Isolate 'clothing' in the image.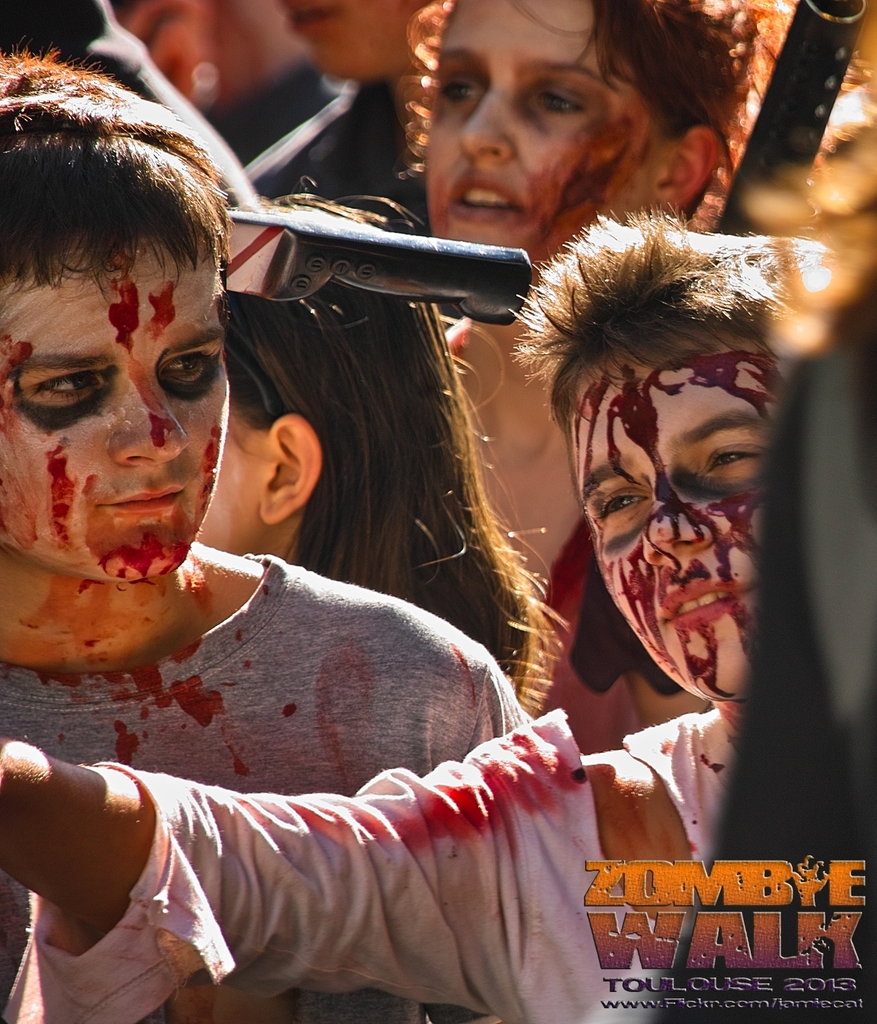
Isolated region: locate(0, 549, 510, 1021).
